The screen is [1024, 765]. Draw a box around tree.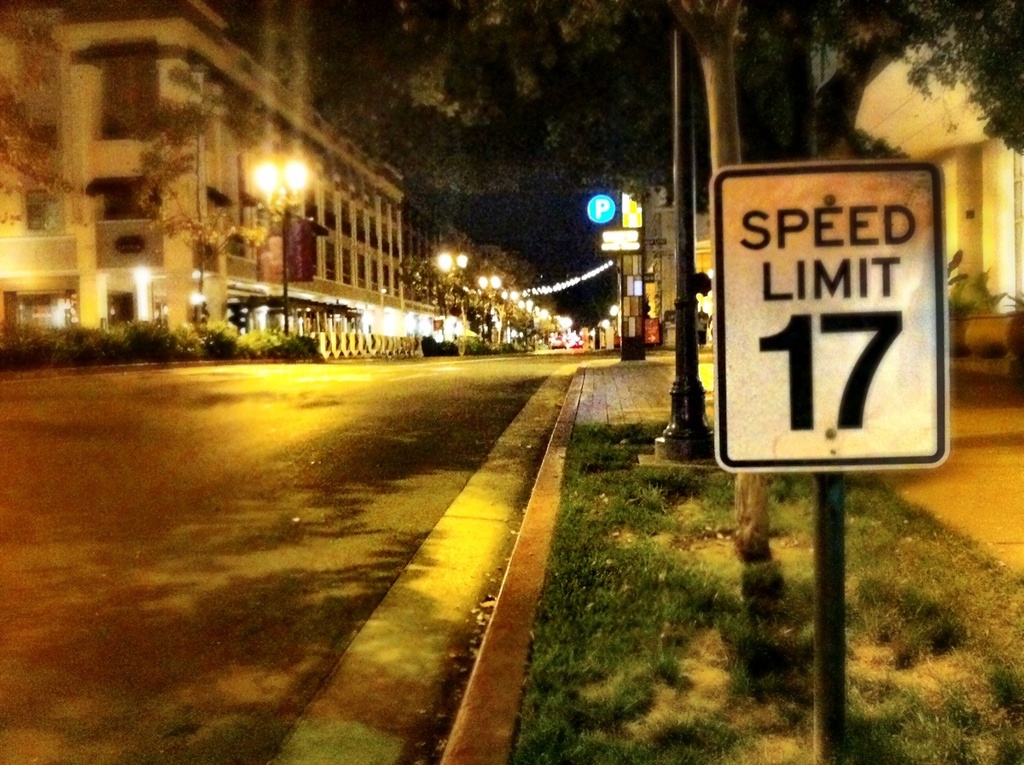
[left=0, top=1, right=85, bottom=251].
